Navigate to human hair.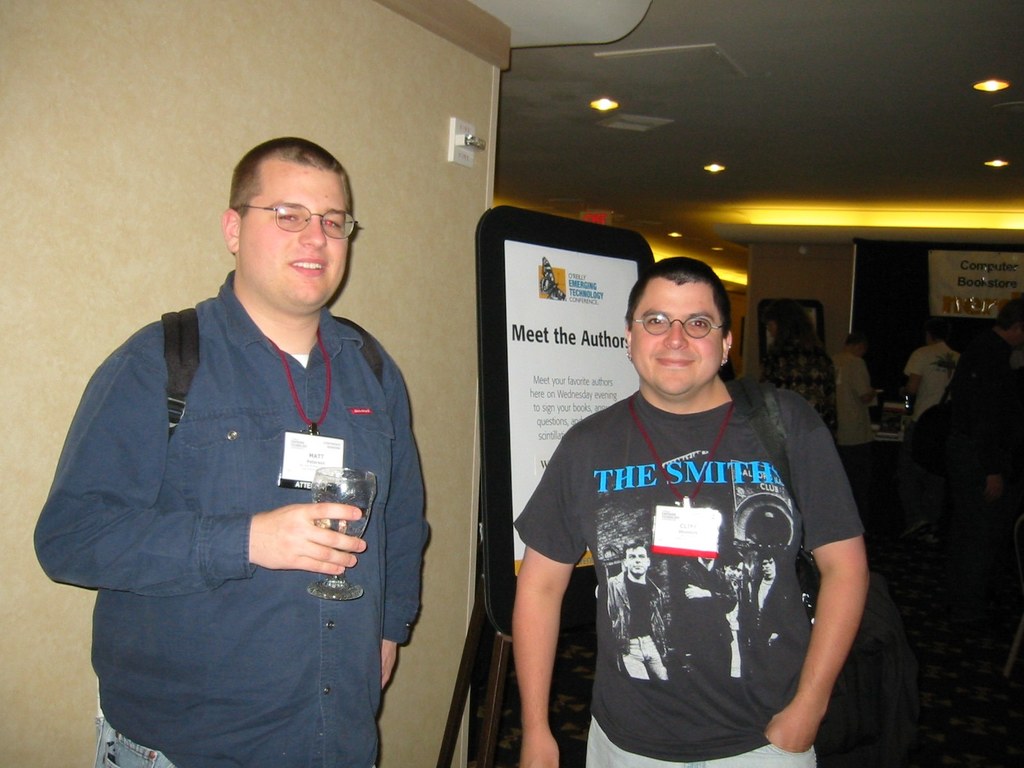
Navigation target: <box>842,330,869,348</box>.
